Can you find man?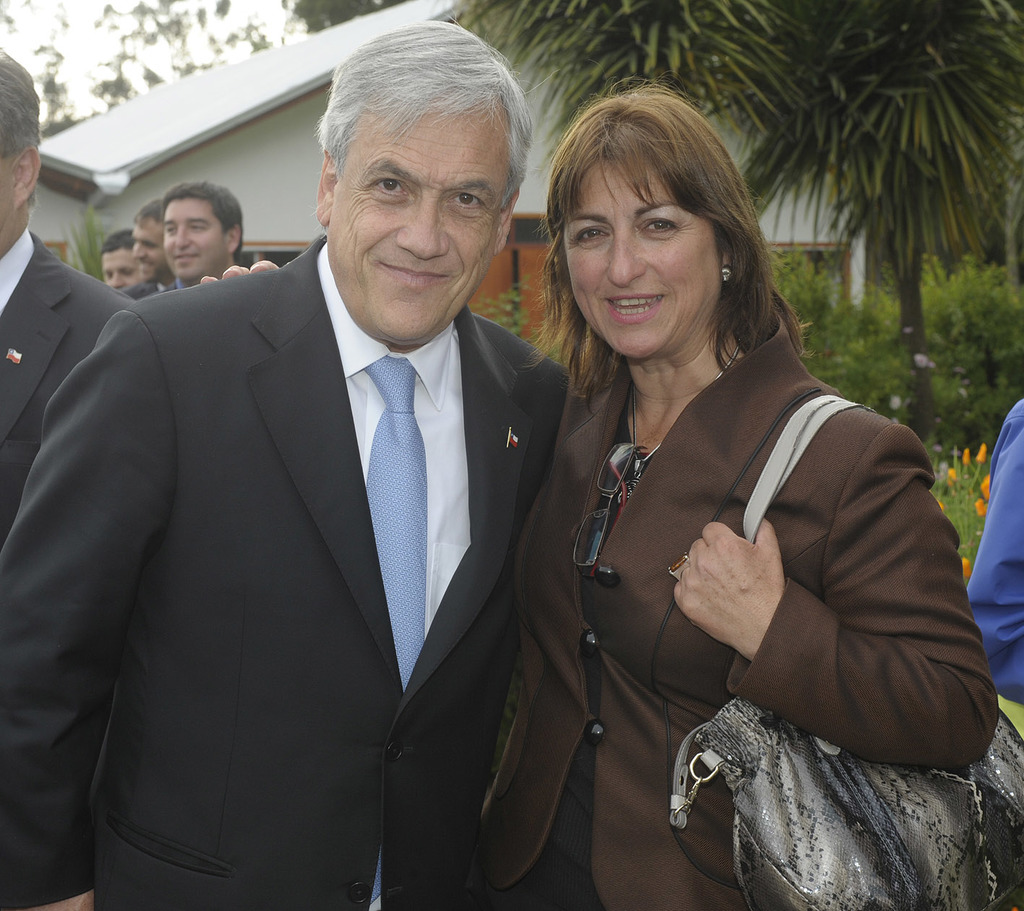
Yes, bounding box: <region>0, 46, 134, 910</region>.
